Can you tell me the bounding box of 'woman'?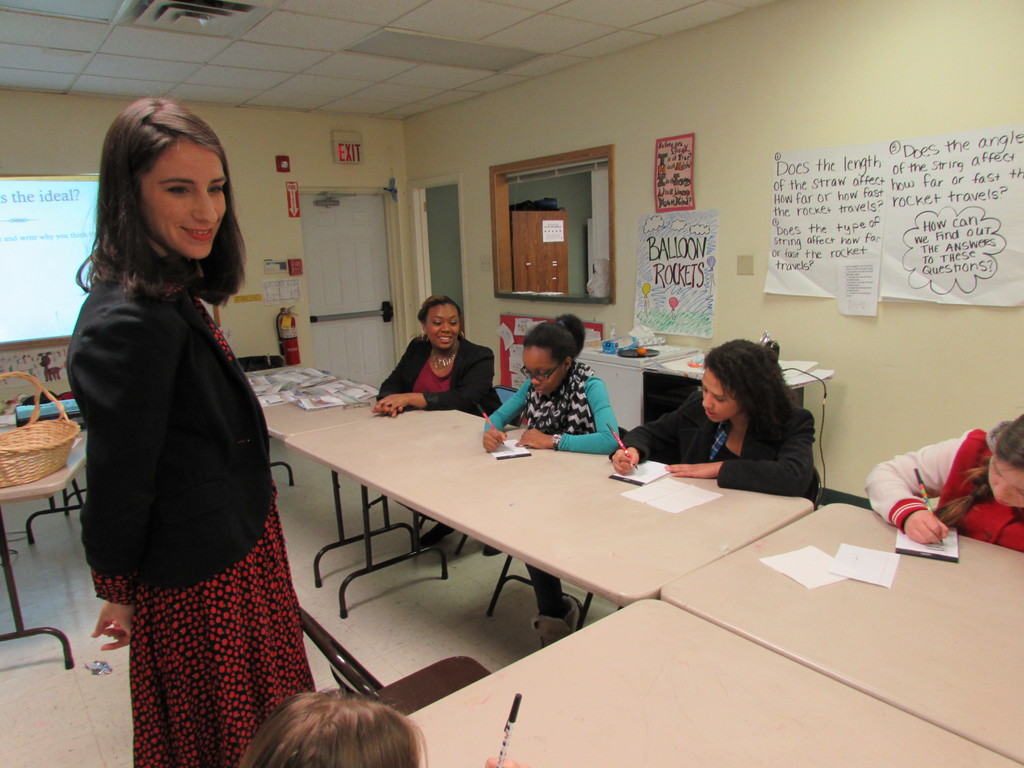
[476,311,628,650].
